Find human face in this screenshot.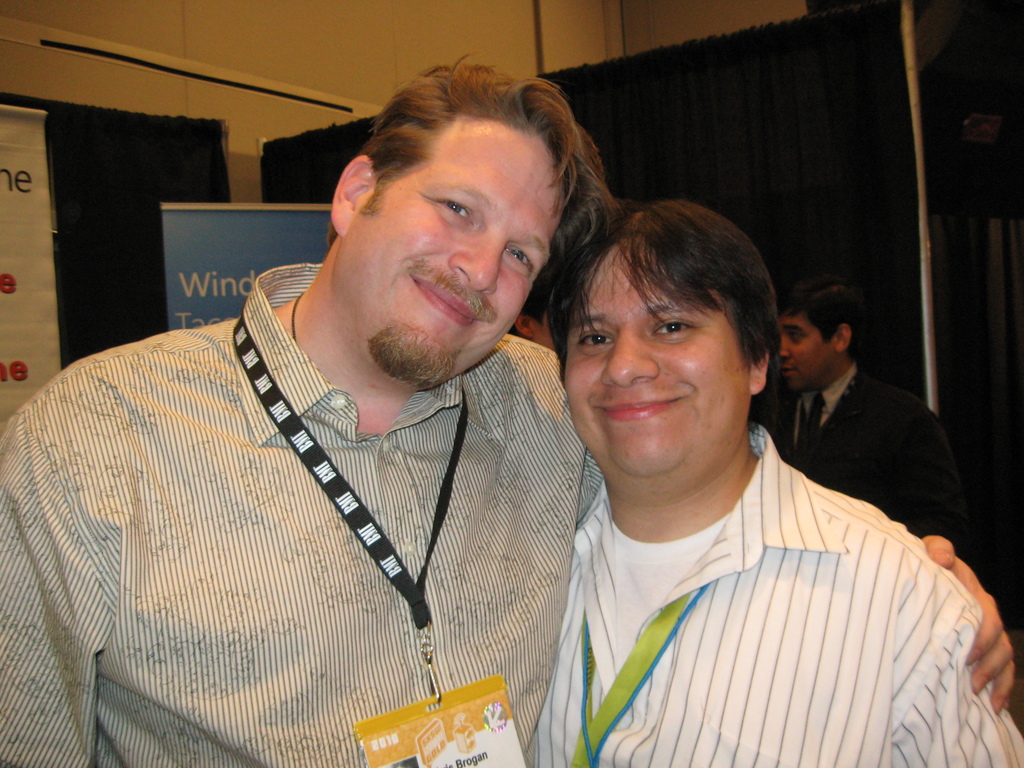
The bounding box for human face is [x1=570, y1=253, x2=754, y2=481].
